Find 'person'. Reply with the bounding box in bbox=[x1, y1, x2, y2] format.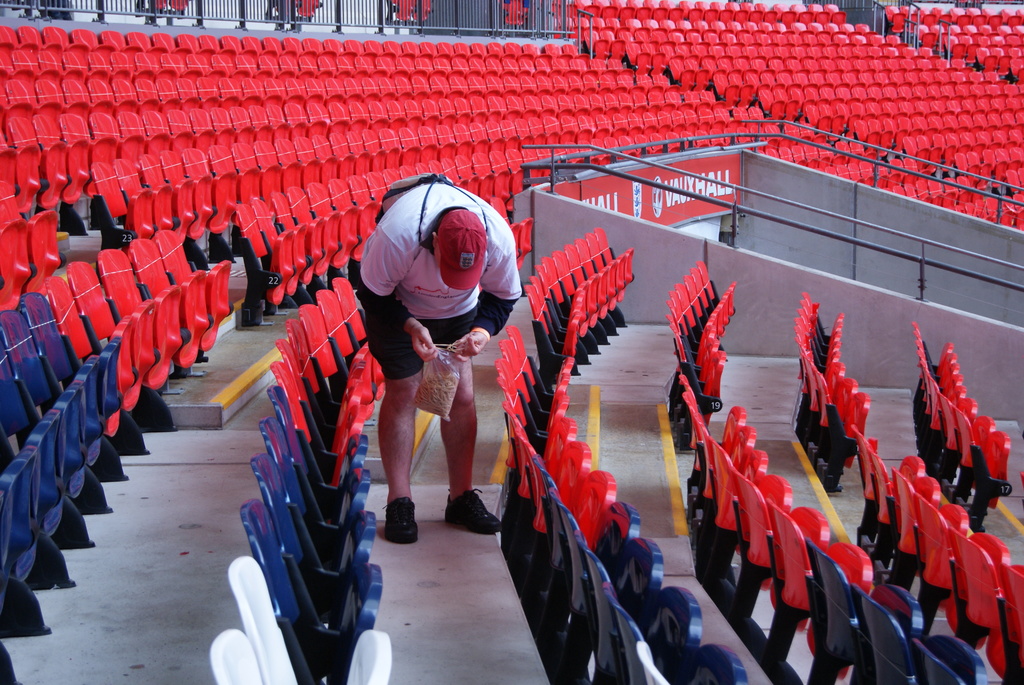
bbox=[345, 164, 506, 570].
